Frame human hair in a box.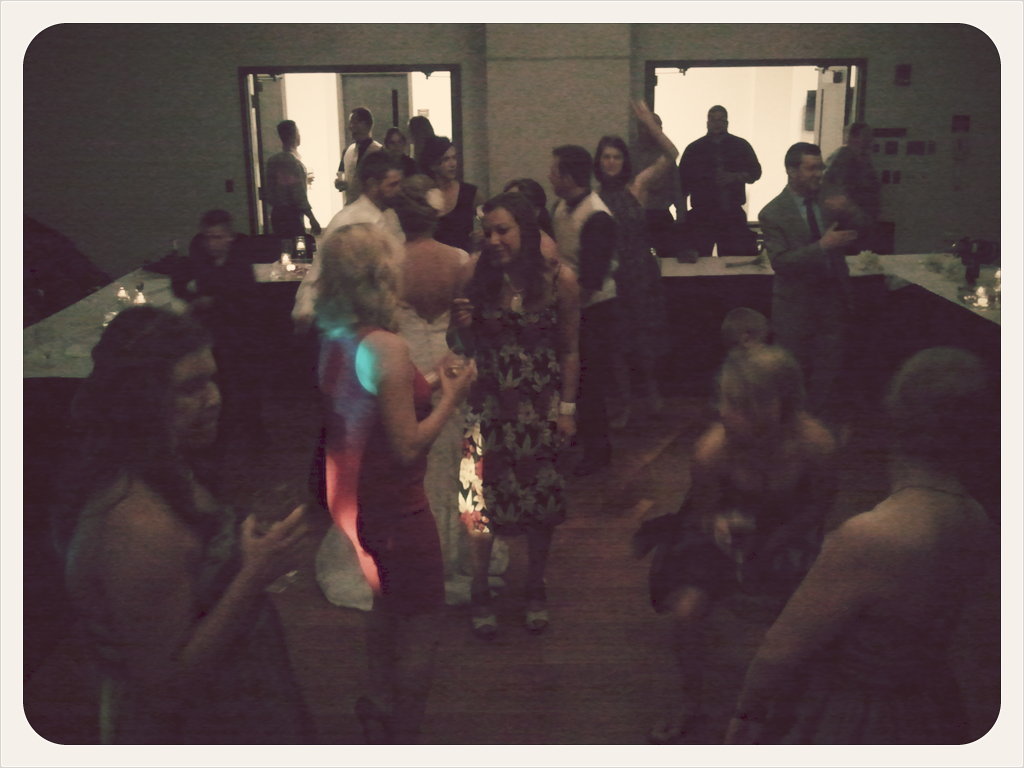
506/177/557/240.
